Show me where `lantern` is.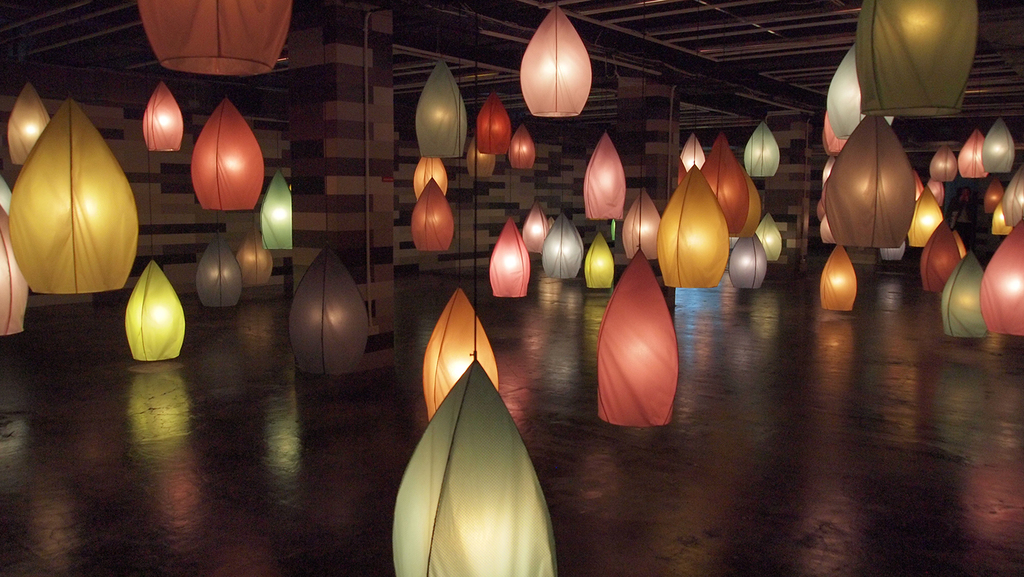
`lantern` is at 413/155/447/201.
